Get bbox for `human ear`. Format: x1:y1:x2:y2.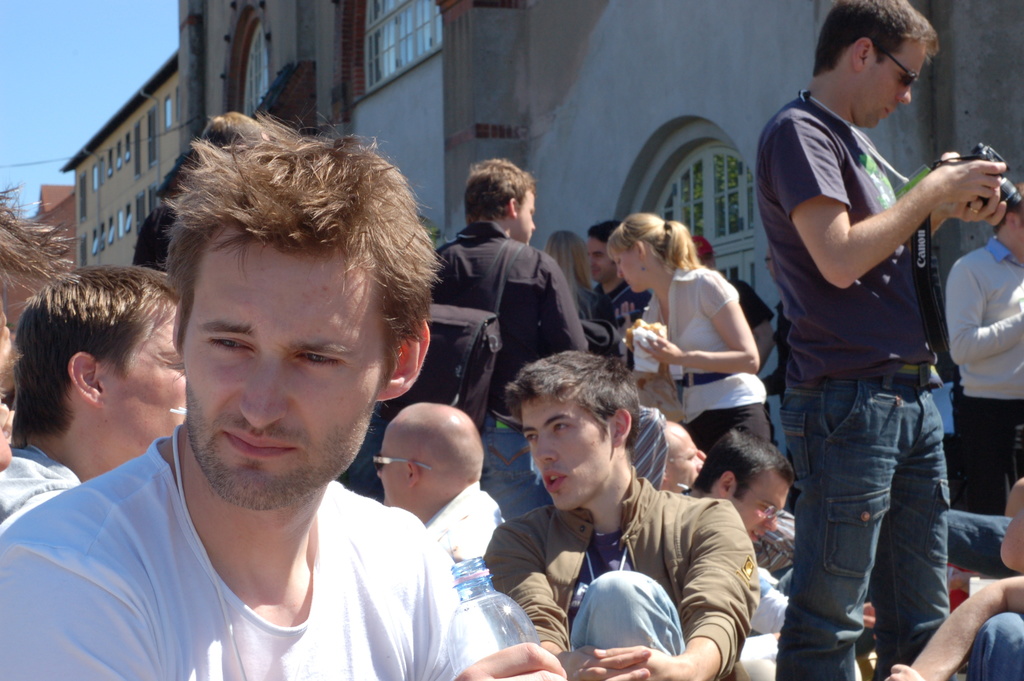
408:457:422:489.
